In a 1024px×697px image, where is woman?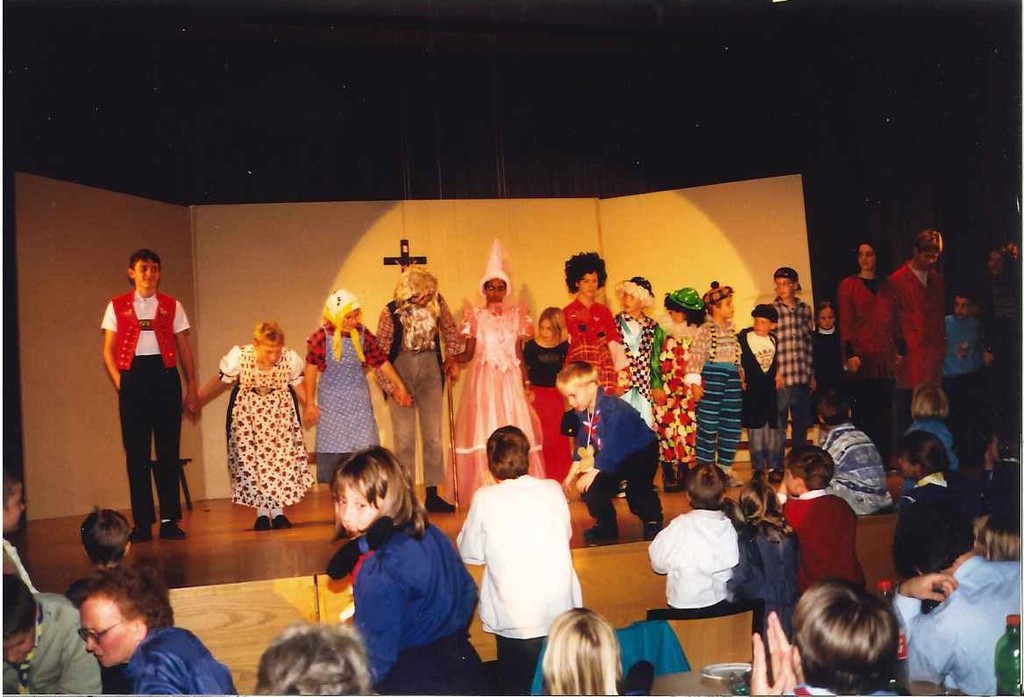
bbox=(58, 563, 248, 696).
